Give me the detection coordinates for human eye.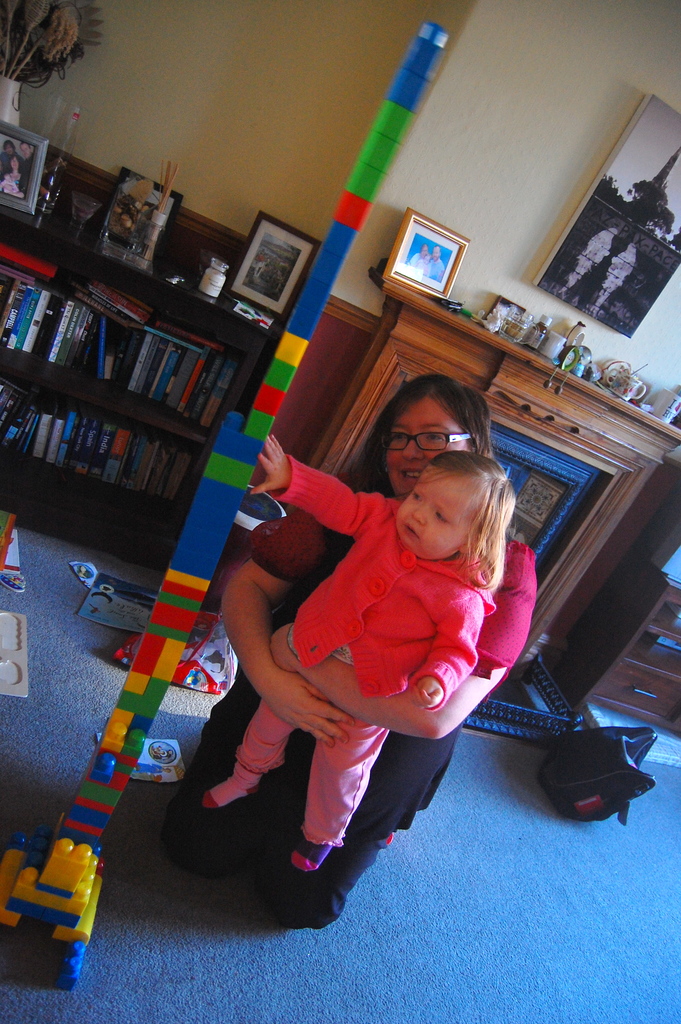
(x1=430, y1=506, x2=449, y2=524).
